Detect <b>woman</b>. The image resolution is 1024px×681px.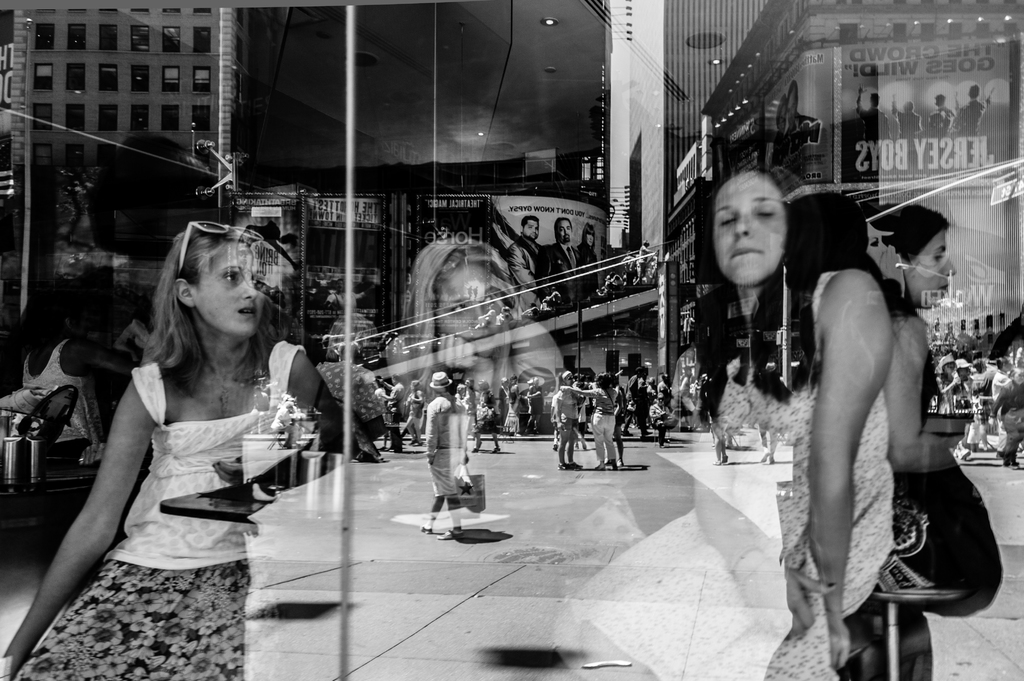
pyautogui.locateOnScreen(0, 282, 134, 458).
